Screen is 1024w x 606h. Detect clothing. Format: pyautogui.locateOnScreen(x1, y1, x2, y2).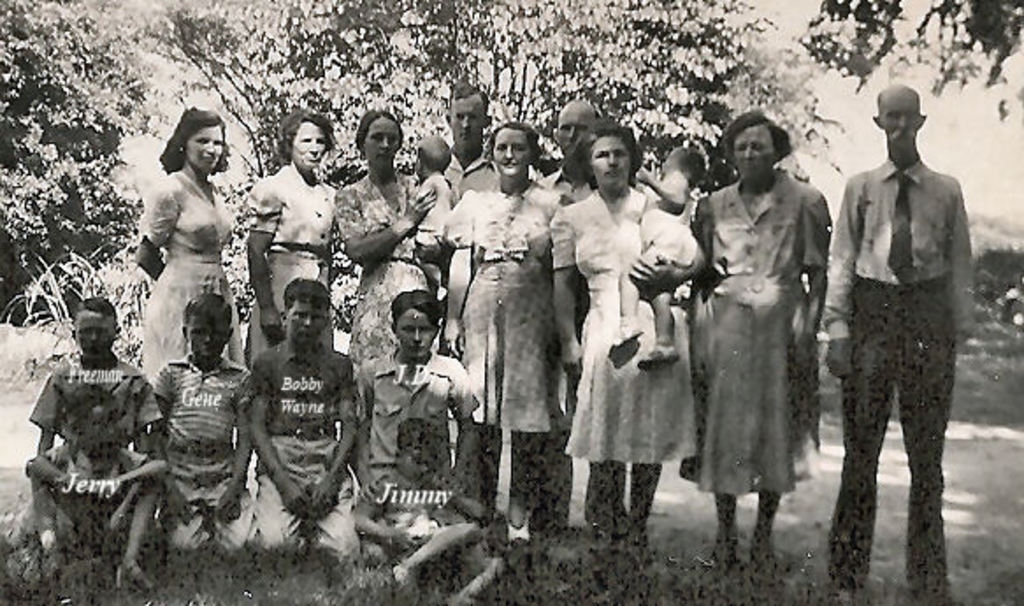
pyautogui.locateOnScreen(439, 184, 562, 432).
